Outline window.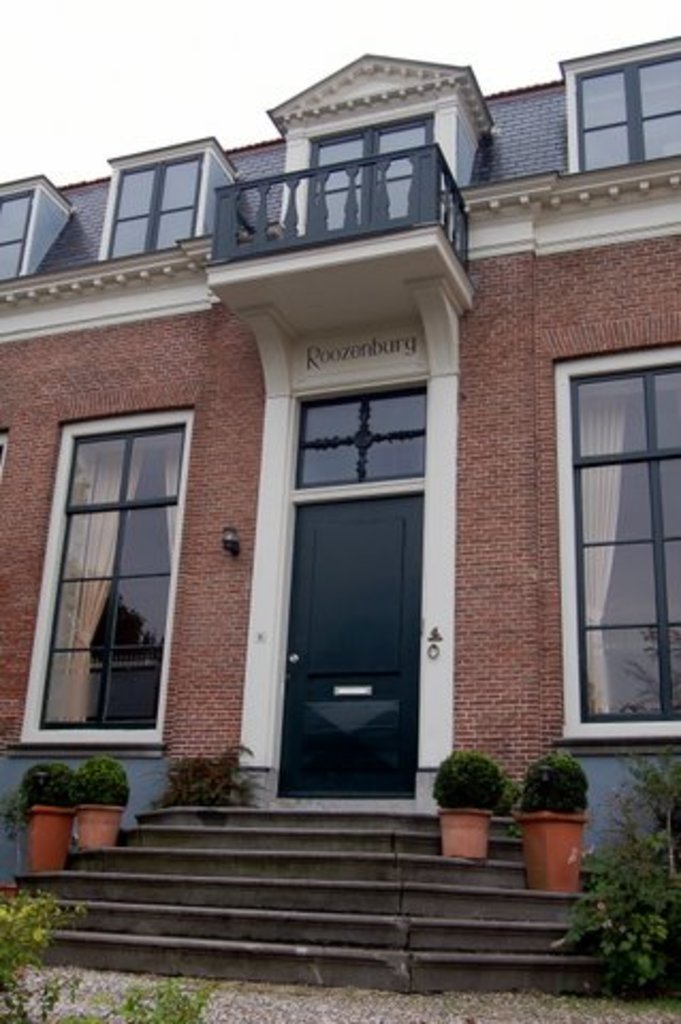
Outline: rect(549, 335, 679, 745).
